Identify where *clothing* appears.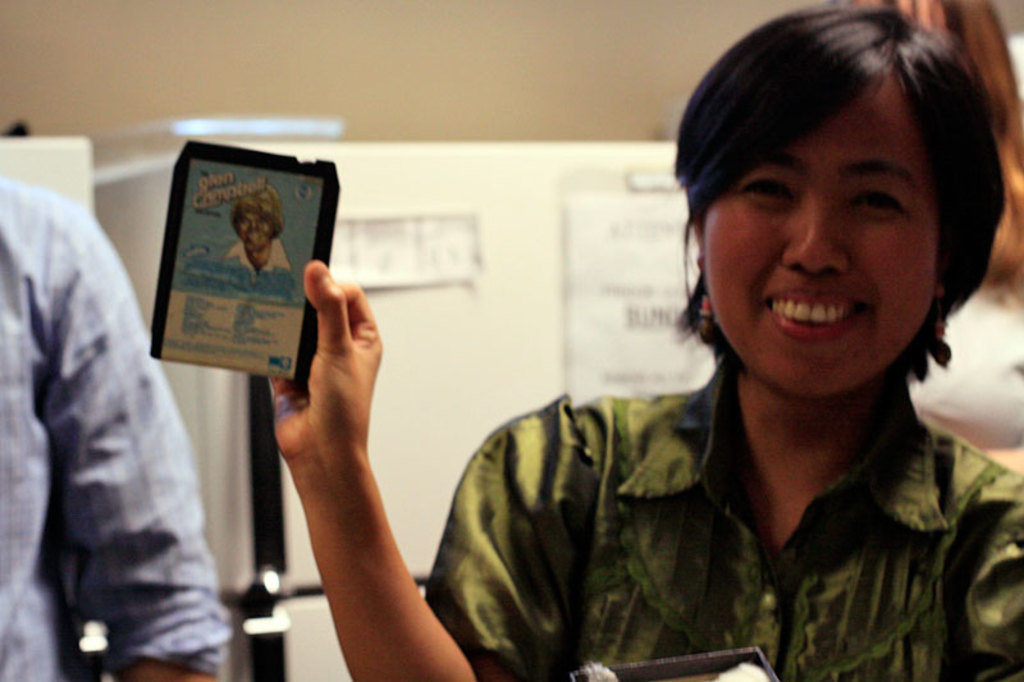
Appears at select_region(0, 168, 242, 681).
